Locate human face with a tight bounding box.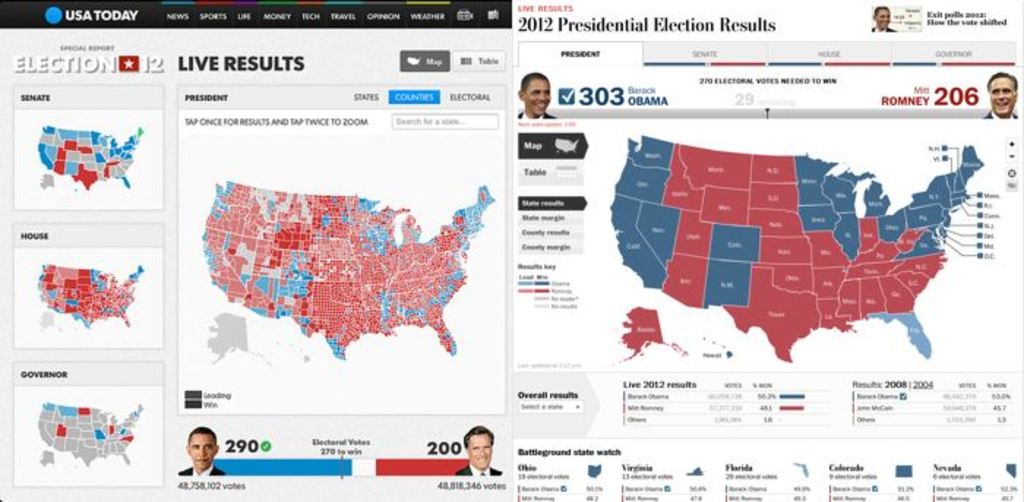
pyautogui.locateOnScreen(873, 7, 889, 34).
